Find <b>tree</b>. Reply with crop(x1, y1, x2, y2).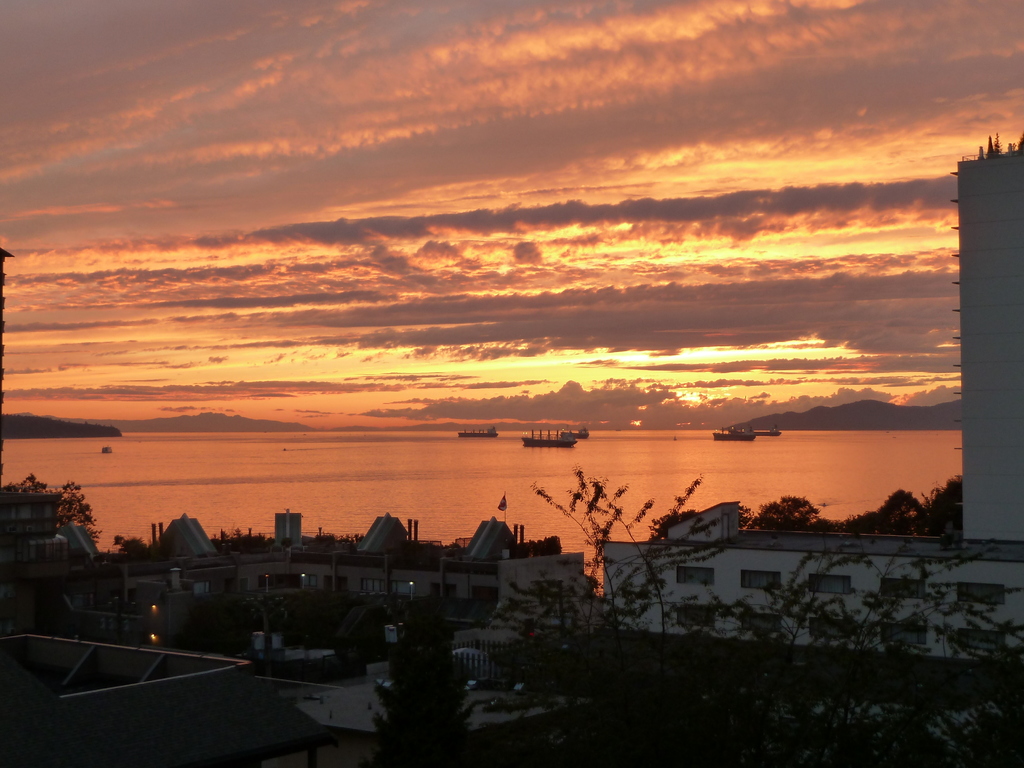
crop(744, 493, 825, 526).
